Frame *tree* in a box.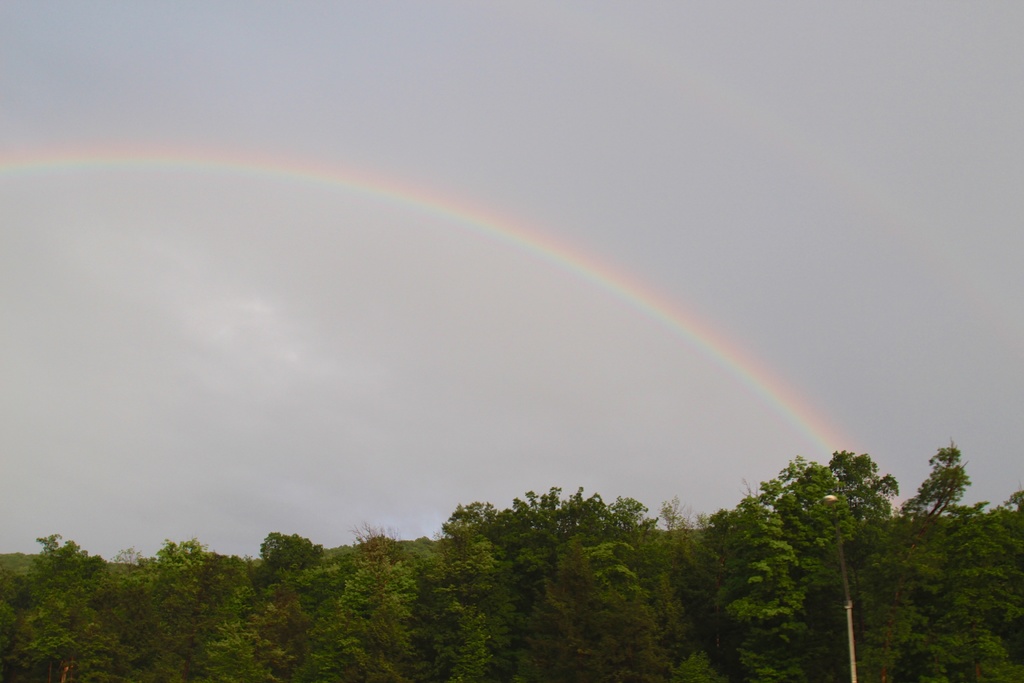
x1=733 y1=445 x2=934 y2=600.
